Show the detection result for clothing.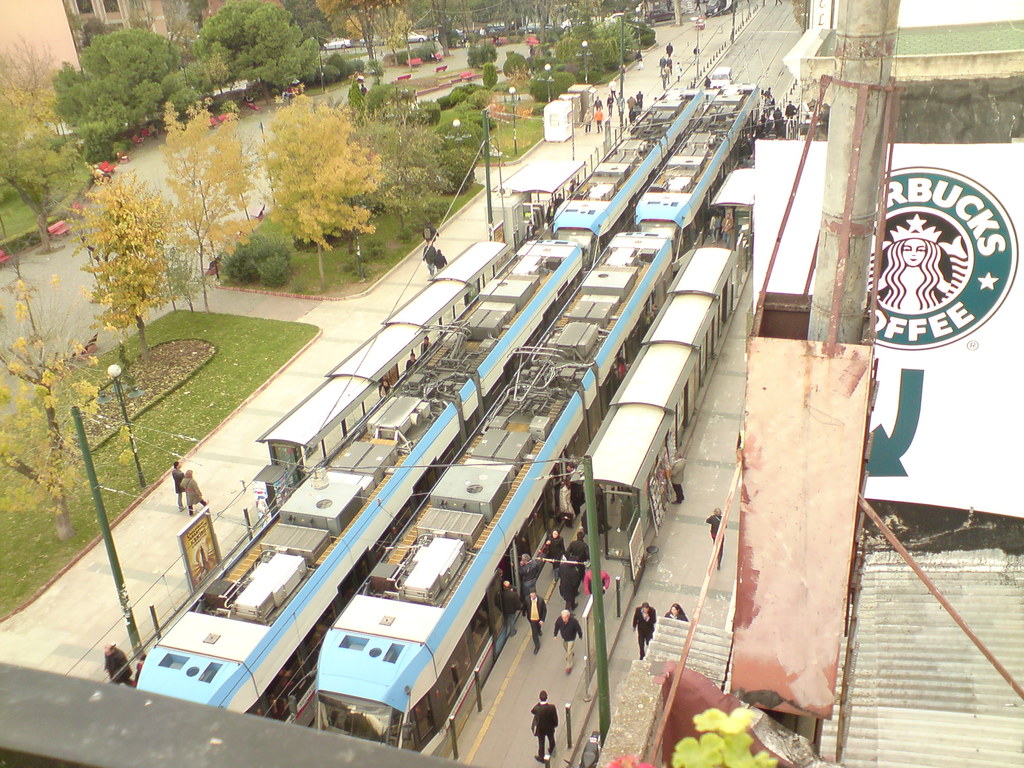
(552,557,579,612).
